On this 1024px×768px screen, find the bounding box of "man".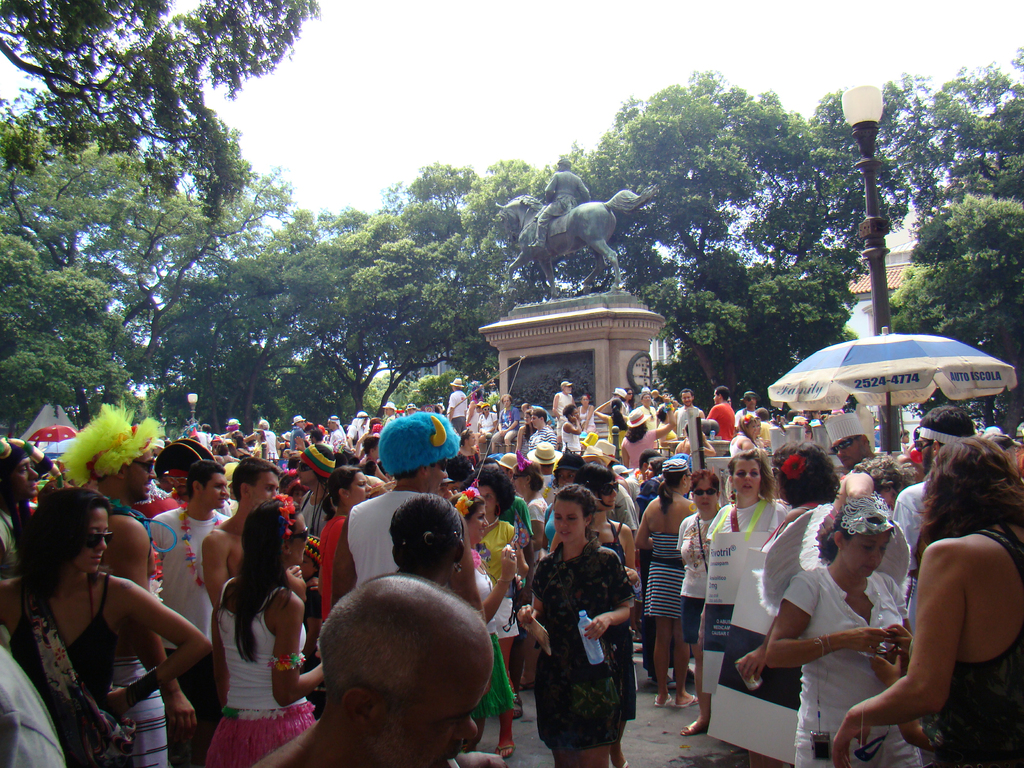
Bounding box: (x1=263, y1=579, x2=540, y2=767).
